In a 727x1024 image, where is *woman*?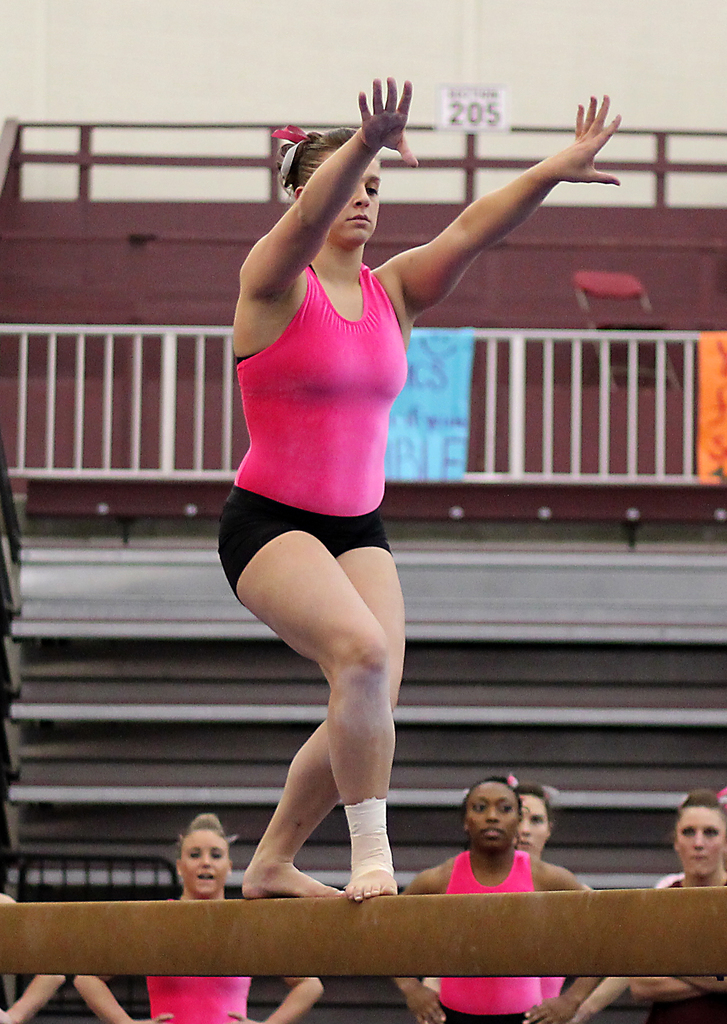
(389,780,591,1023).
